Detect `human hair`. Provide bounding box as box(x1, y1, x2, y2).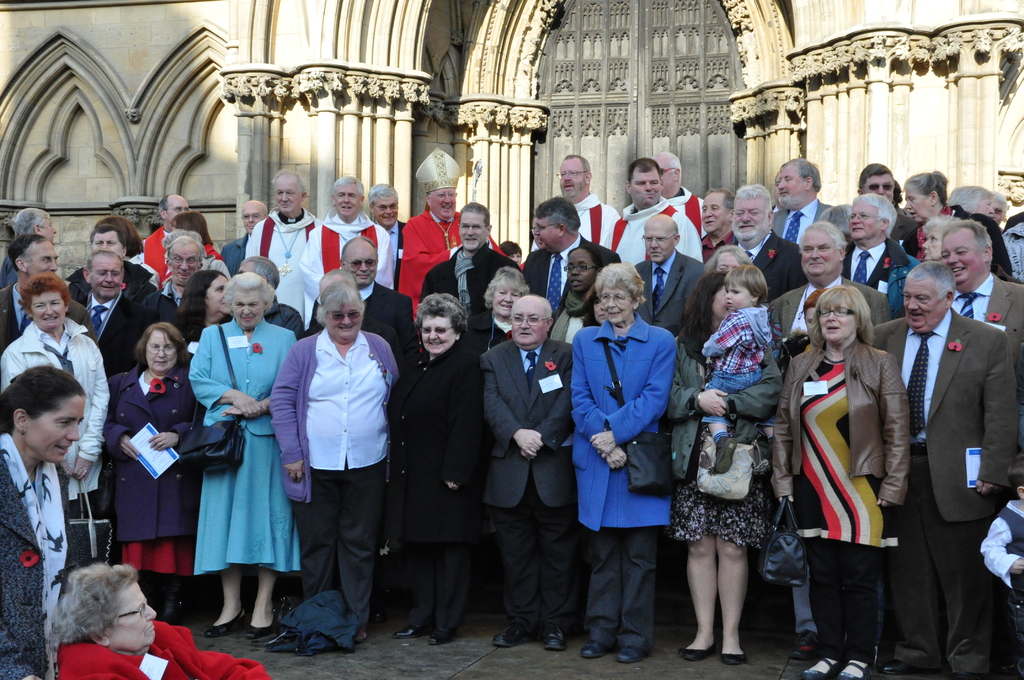
box(948, 187, 990, 213).
